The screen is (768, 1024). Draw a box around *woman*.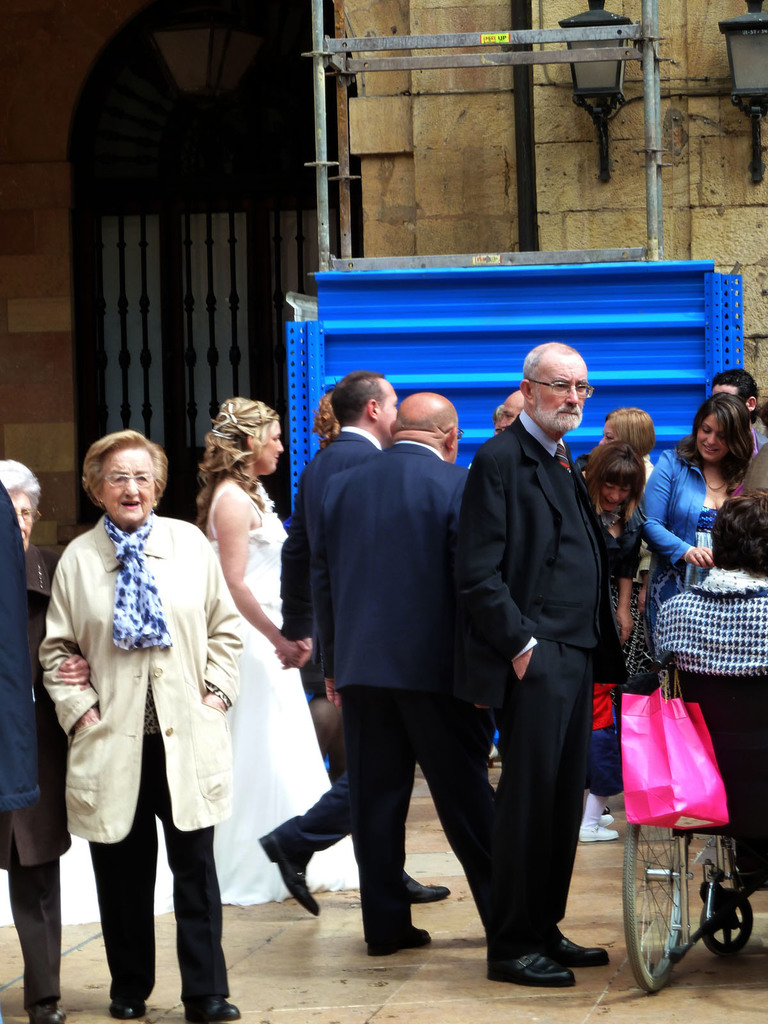
rect(36, 426, 253, 1023).
